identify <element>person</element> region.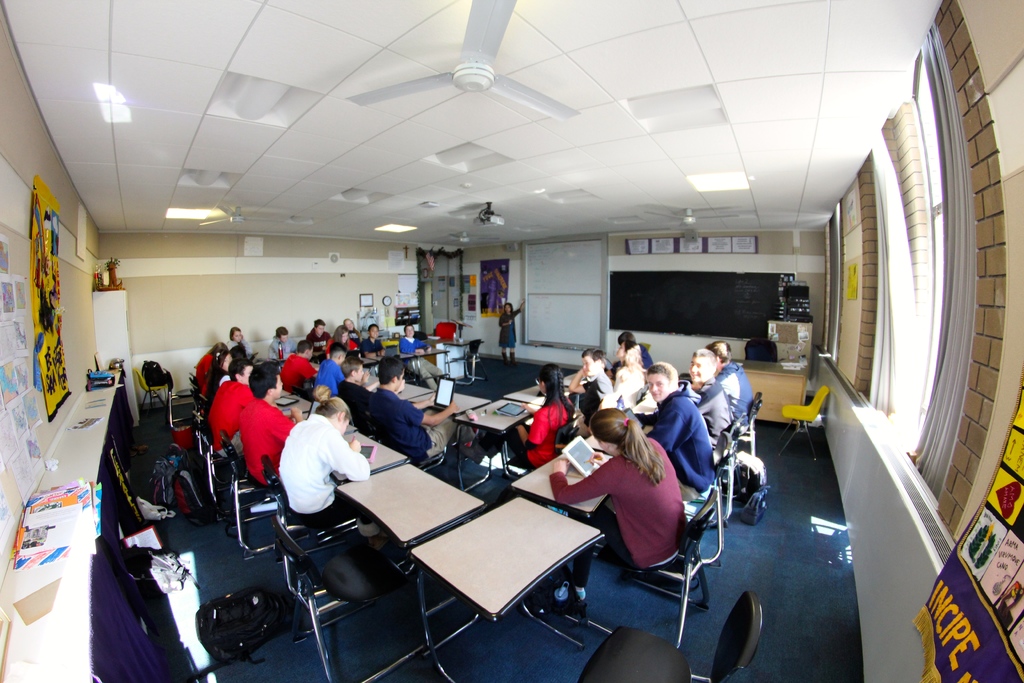
Region: [564,343,612,436].
